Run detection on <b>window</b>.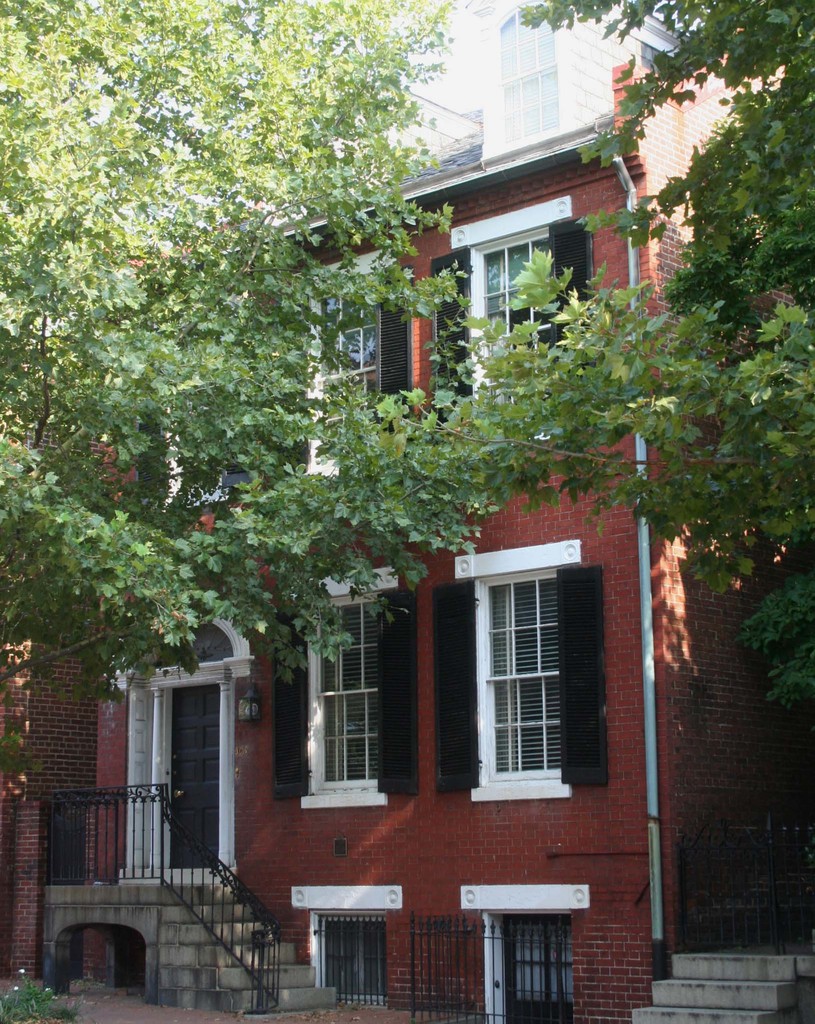
Result: x1=295, y1=568, x2=407, y2=808.
